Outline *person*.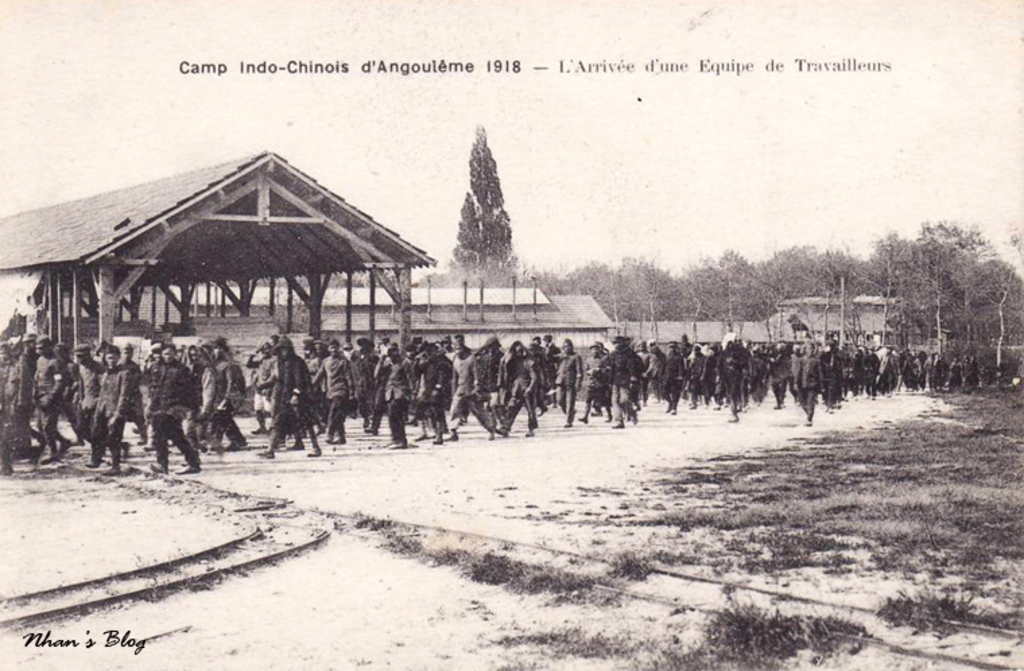
Outline: pyautogui.locateOnScreen(62, 341, 93, 415).
